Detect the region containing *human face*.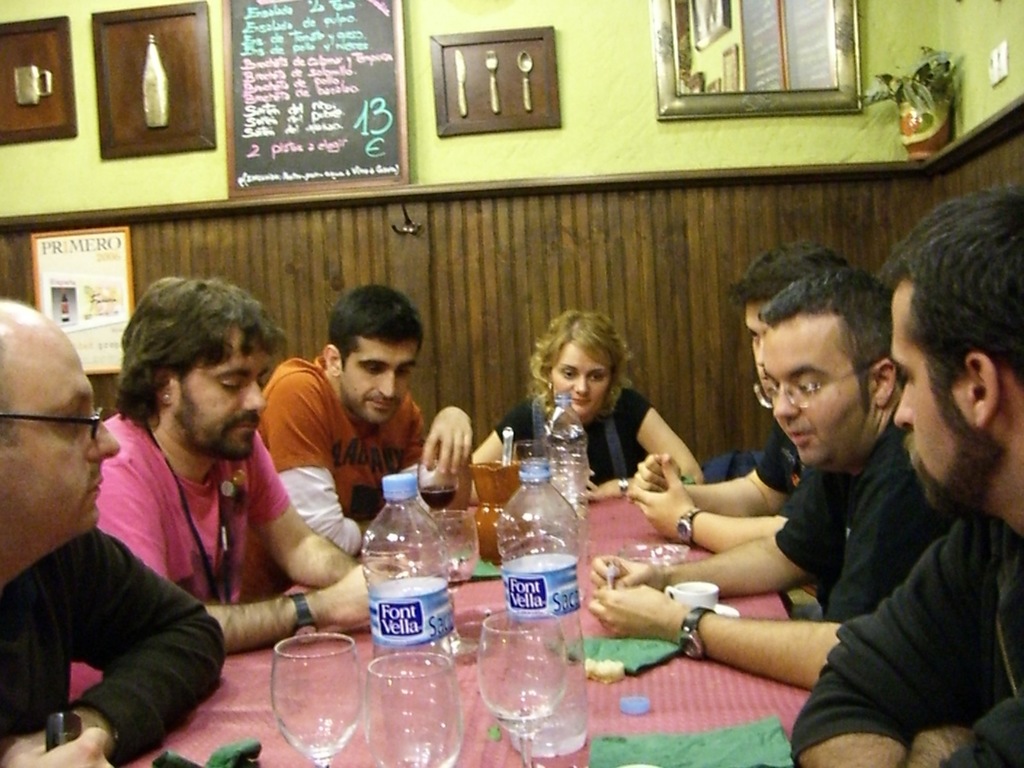
[x1=0, y1=312, x2=120, y2=535].
